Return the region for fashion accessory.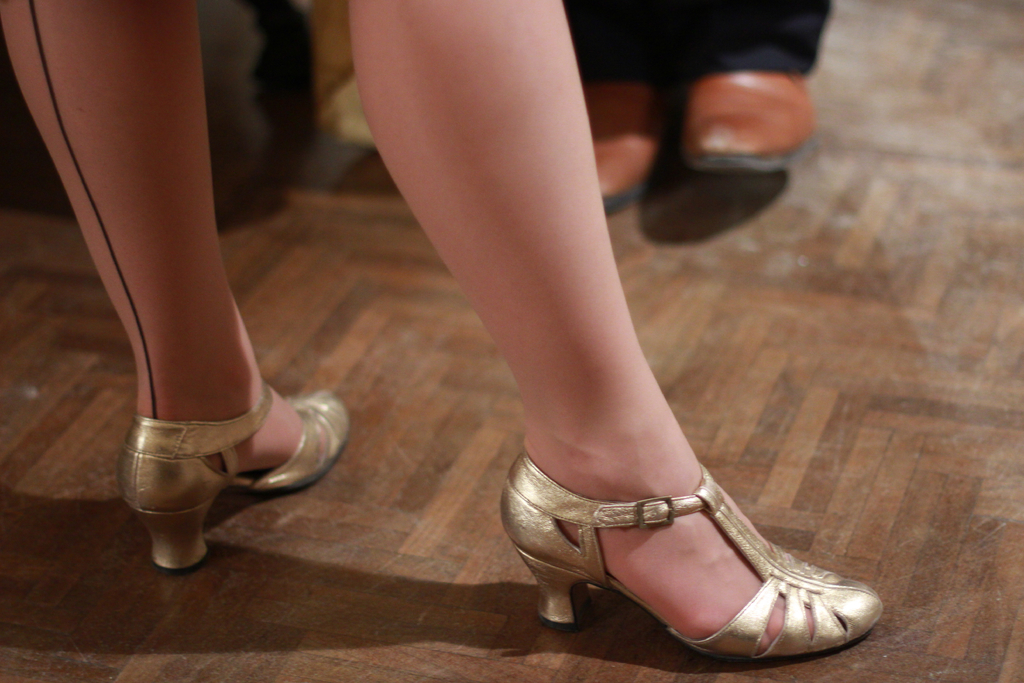
locate(112, 375, 352, 575).
